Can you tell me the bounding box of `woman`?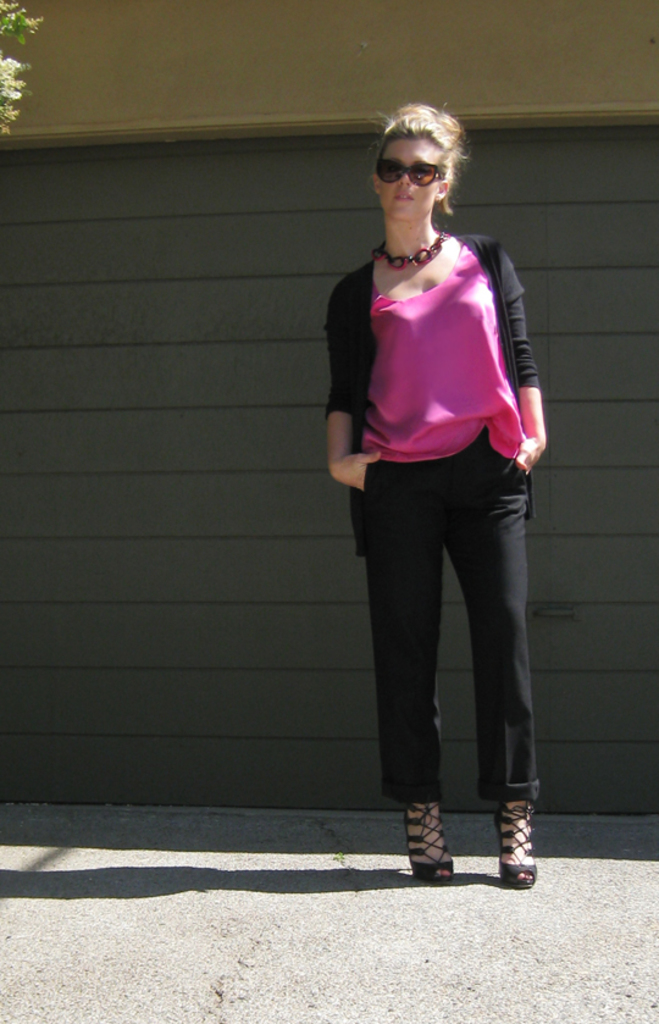
(321,101,552,884).
